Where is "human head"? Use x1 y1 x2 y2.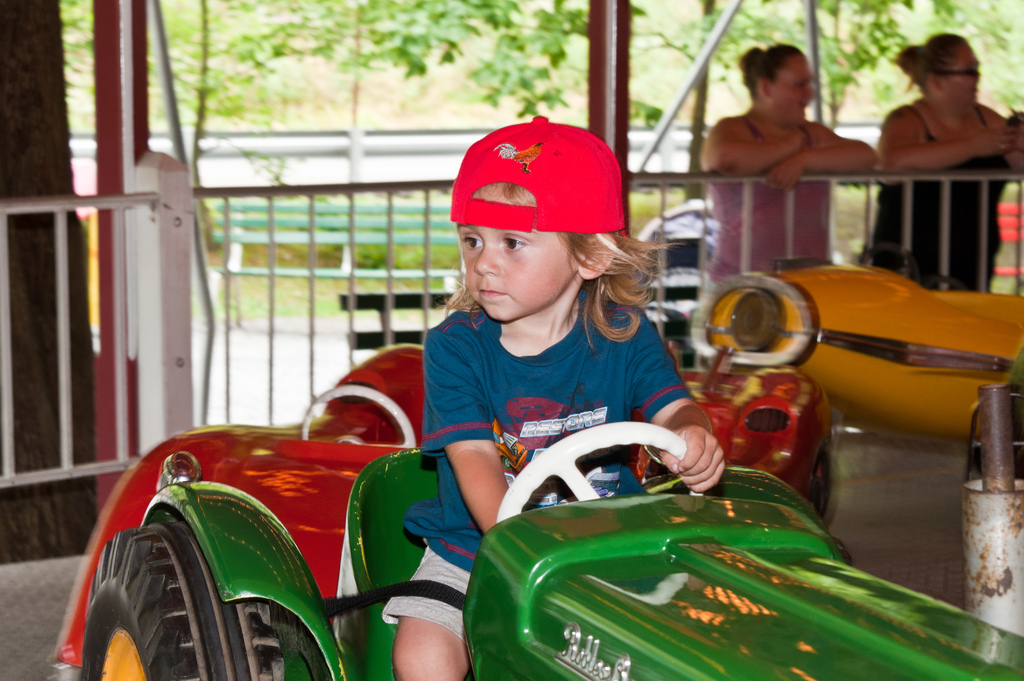
909 25 1002 104.
